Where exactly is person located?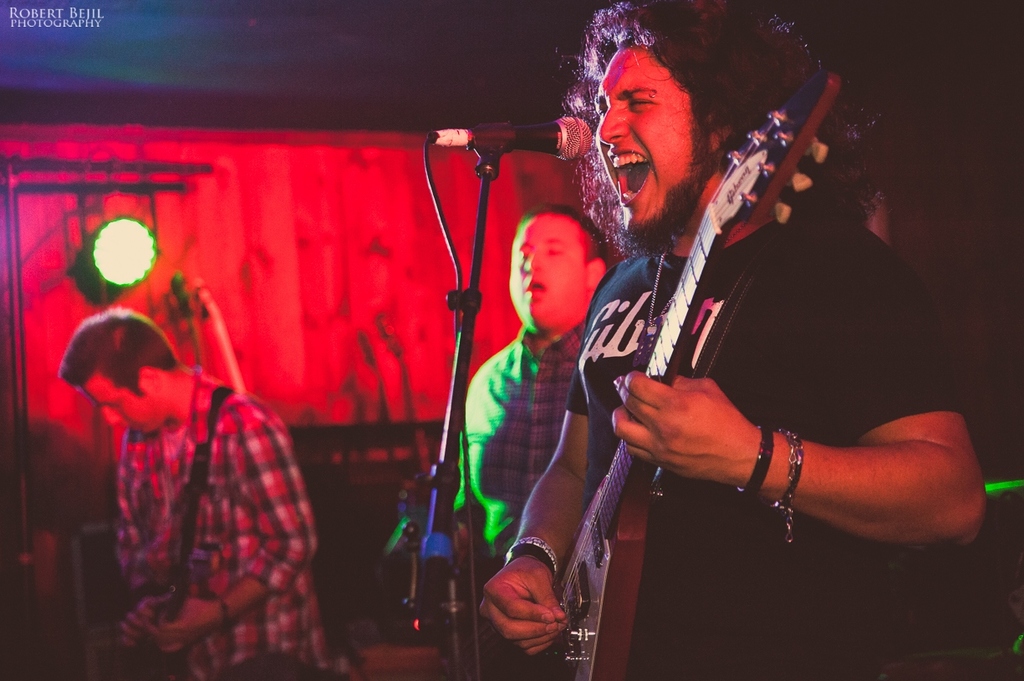
Its bounding box is locate(58, 308, 333, 680).
